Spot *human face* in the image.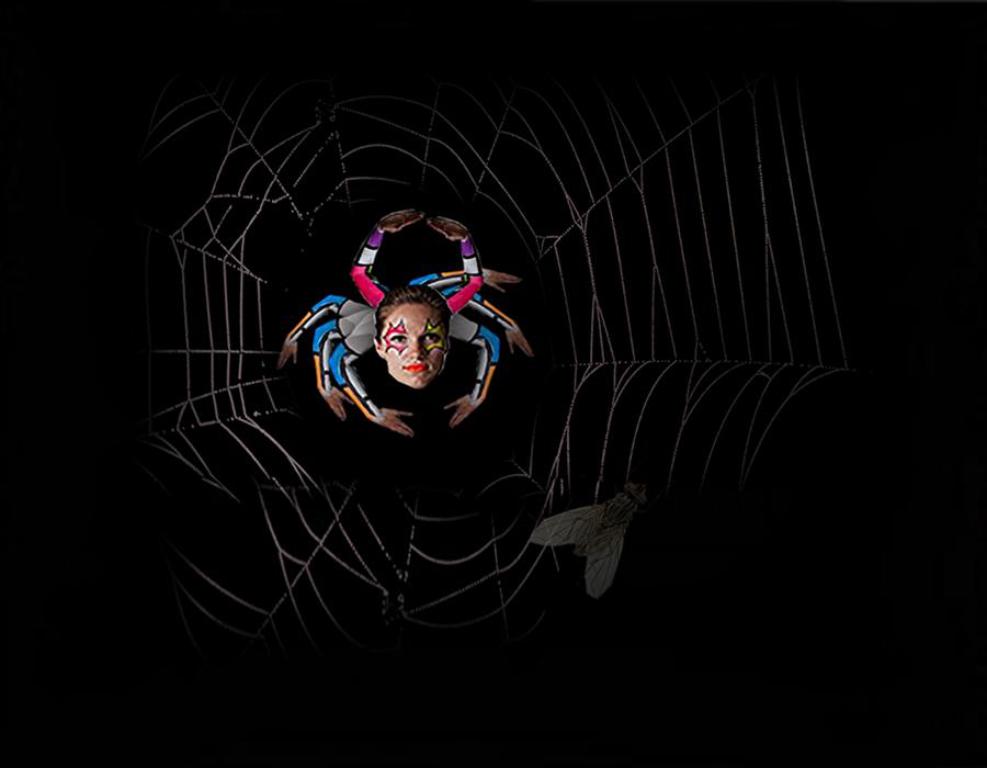
*human face* found at l=378, t=302, r=447, b=388.
